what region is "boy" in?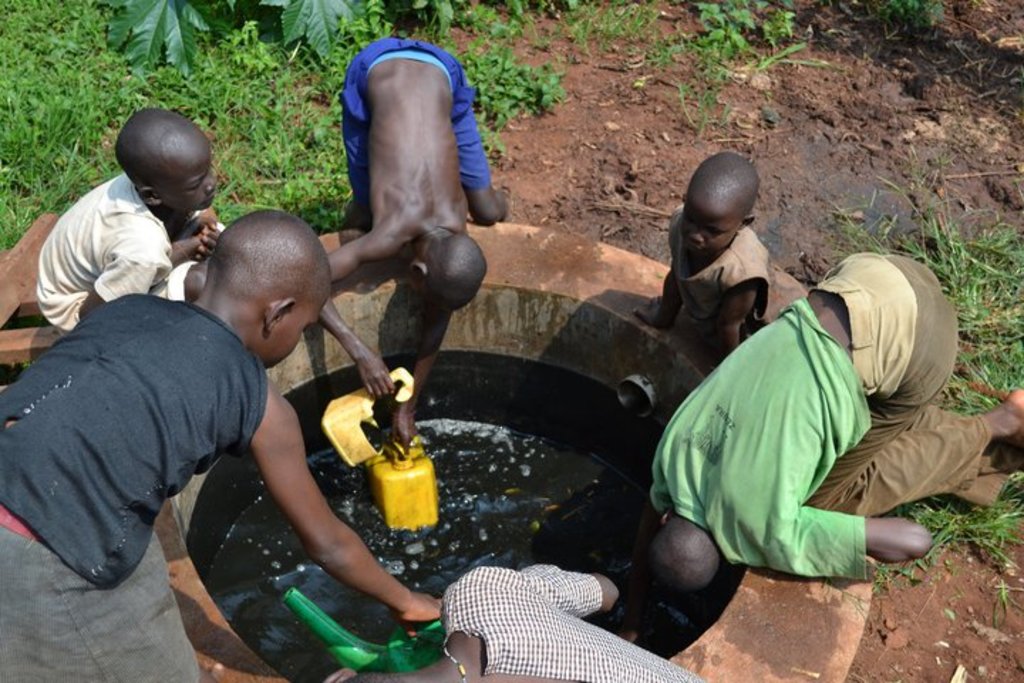
27 110 240 332.
